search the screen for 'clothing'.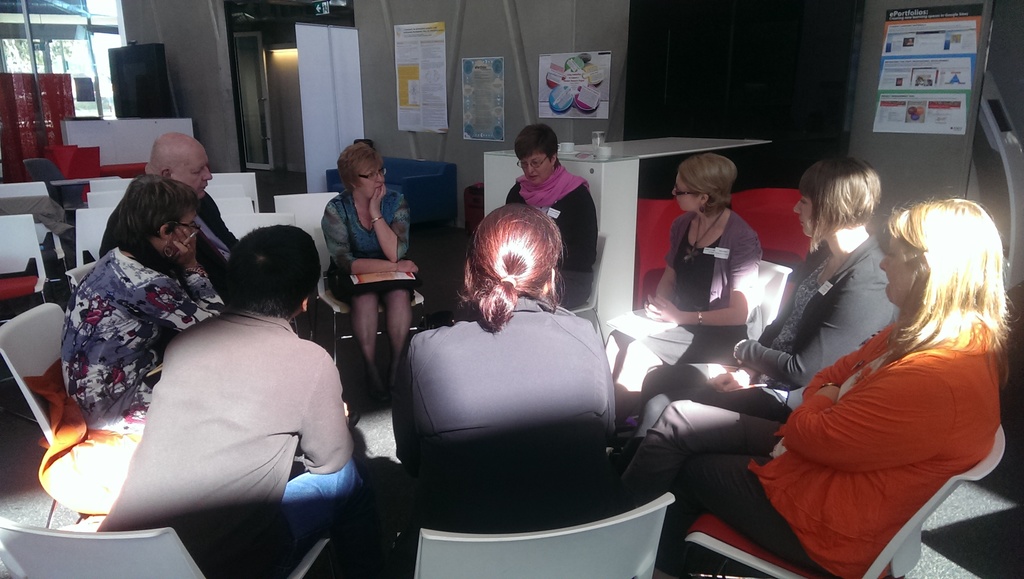
Found at Rect(318, 190, 418, 302).
